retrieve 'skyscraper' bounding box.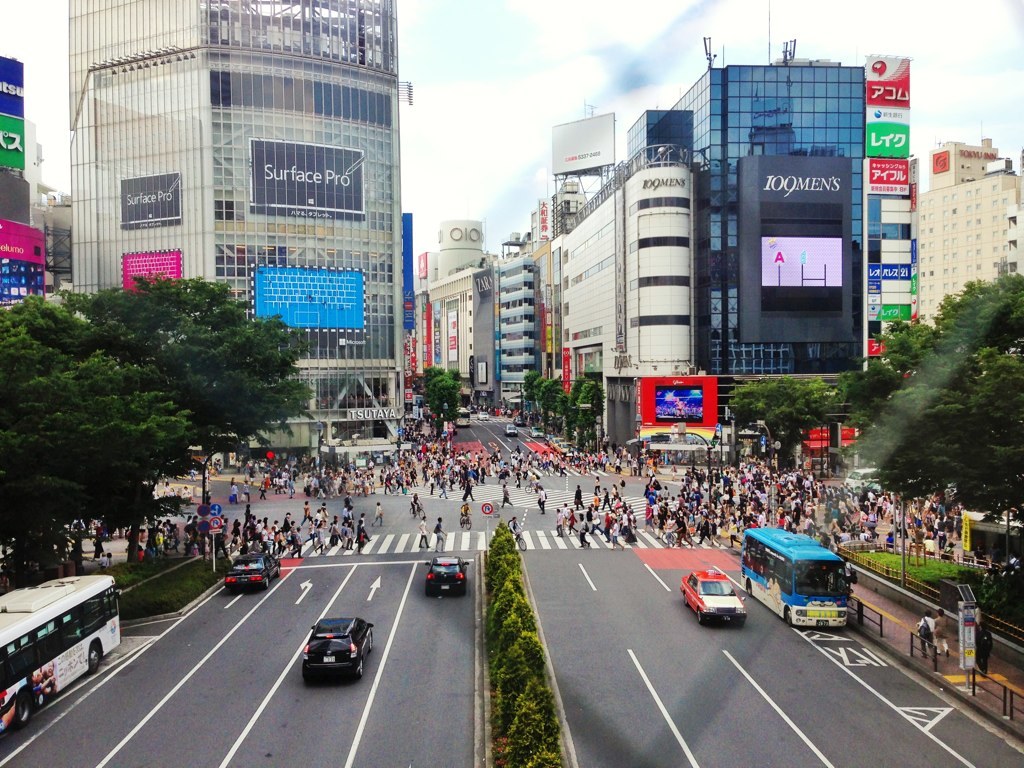
Bounding box: bbox=(648, 34, 931, 398).
